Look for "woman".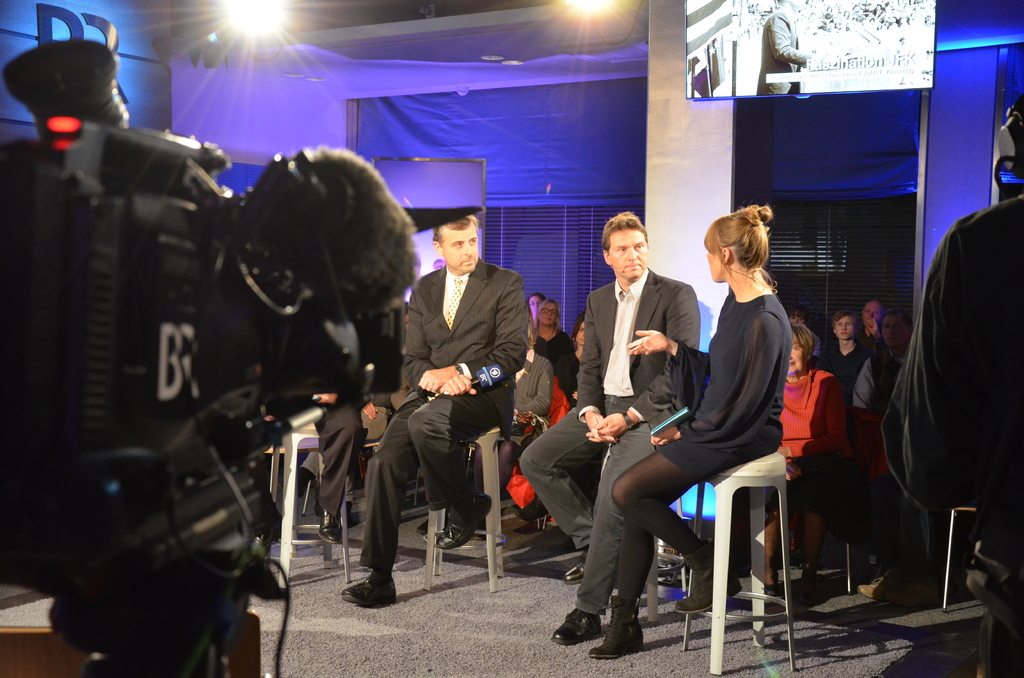
Found: region(526, 294, 547, 320).
